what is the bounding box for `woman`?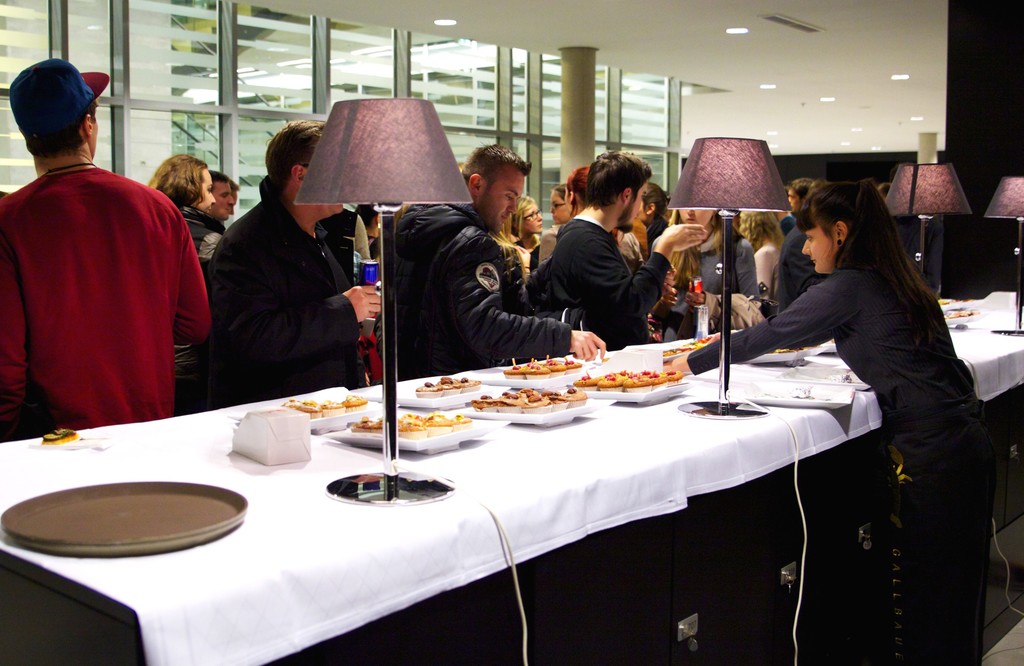
rect(543, 186, 574, 250).
